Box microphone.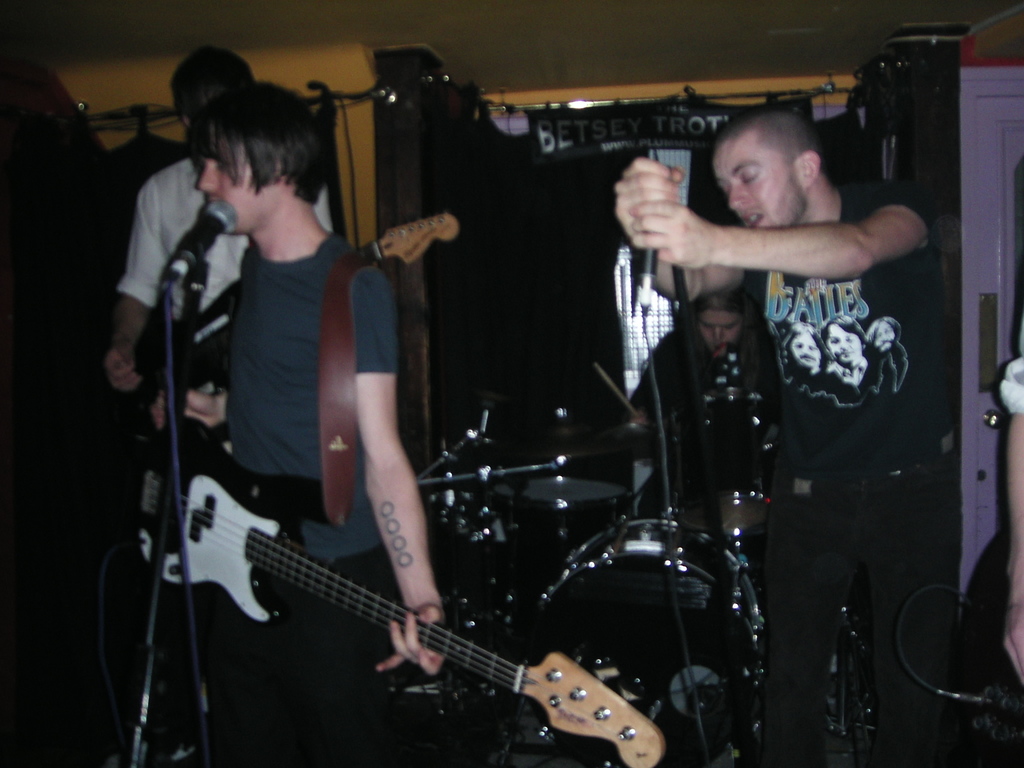
pyautogui.locateOnScreen(159, 198, 239, 285).
